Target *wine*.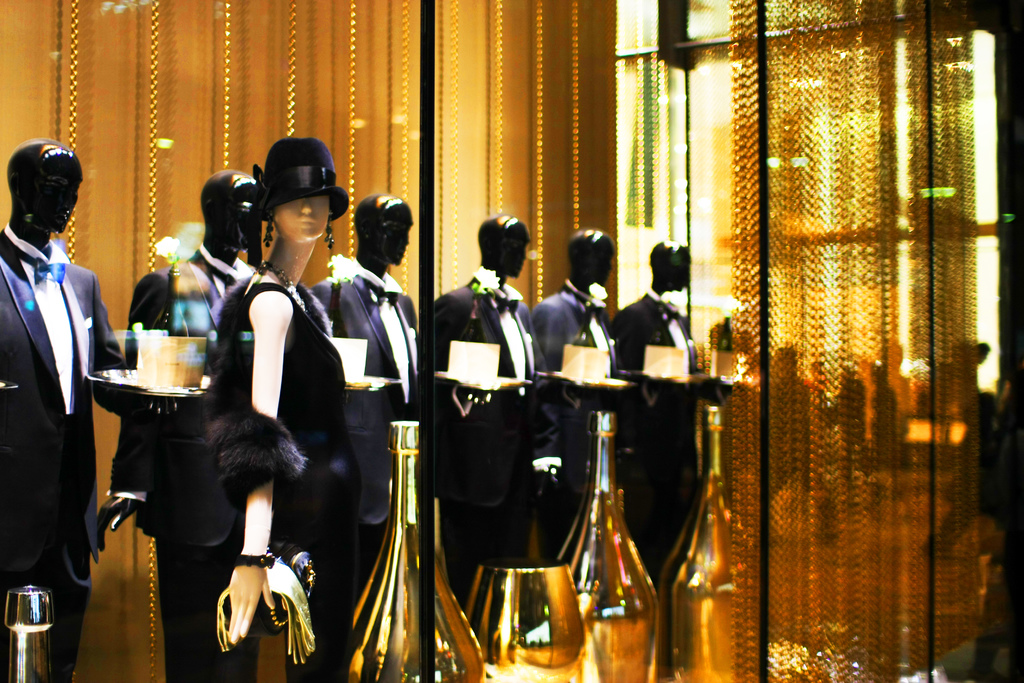
Target region: rect(661, 399, 742, 682).
